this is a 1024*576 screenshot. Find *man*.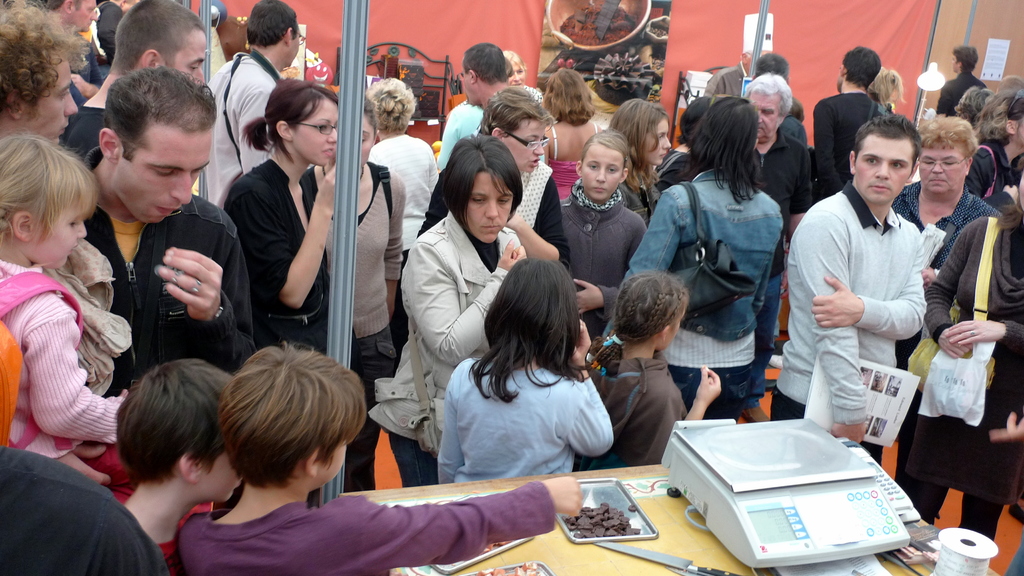
Bounding box: BBox(934, 46, 986, 116).
